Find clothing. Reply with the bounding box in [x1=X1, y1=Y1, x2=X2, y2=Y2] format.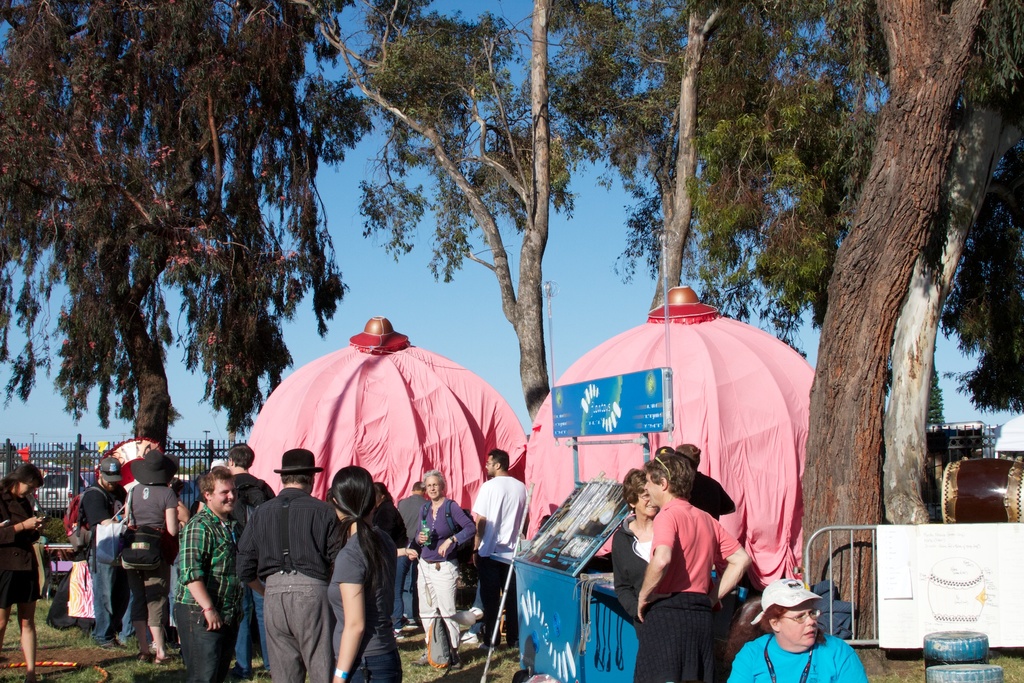
[x1=728, y1=626, x2=867, y2=682].
